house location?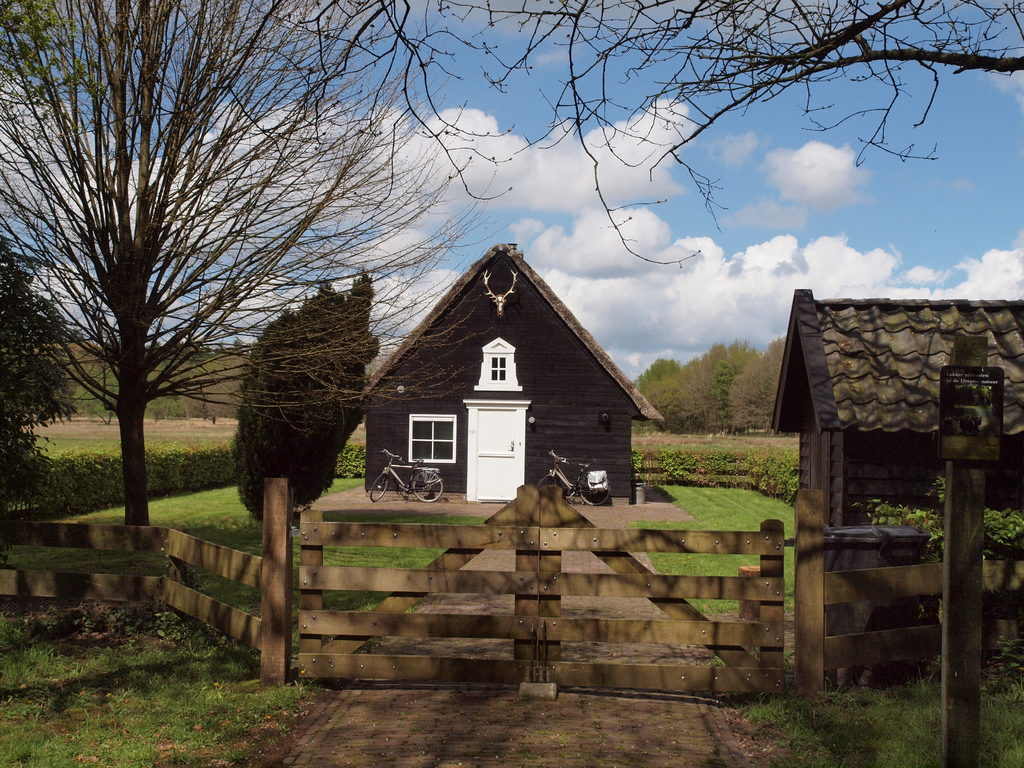
bbox(760, 287, 1023, 687)
